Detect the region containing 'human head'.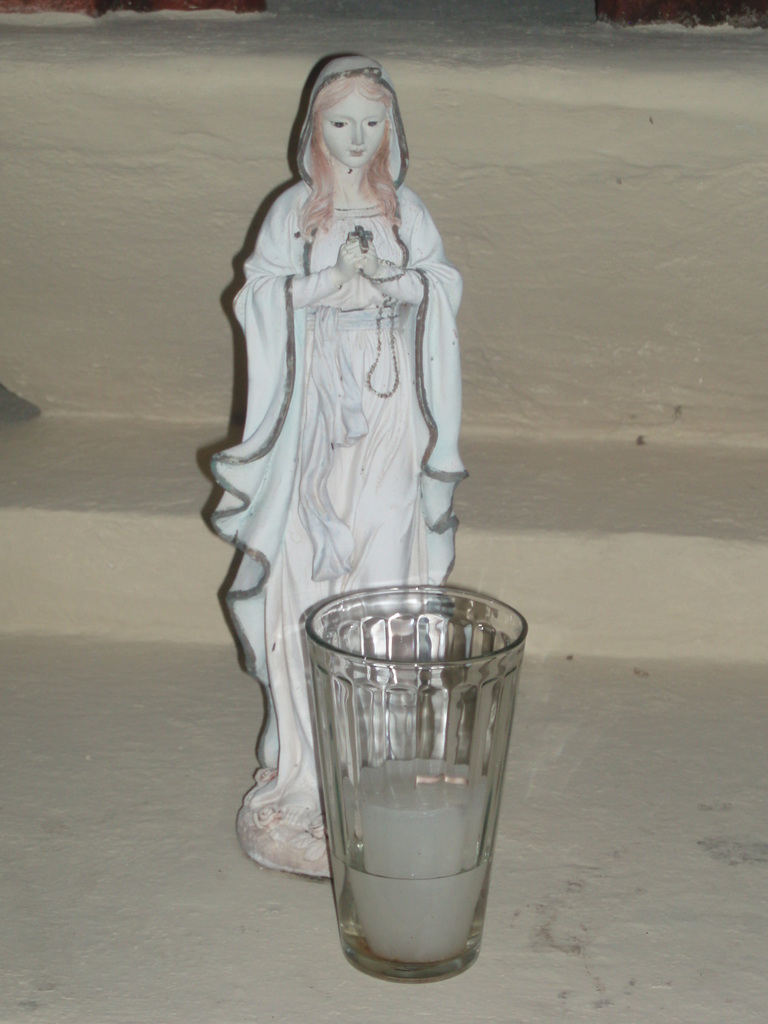
rect(289, 58, 408, 195).
